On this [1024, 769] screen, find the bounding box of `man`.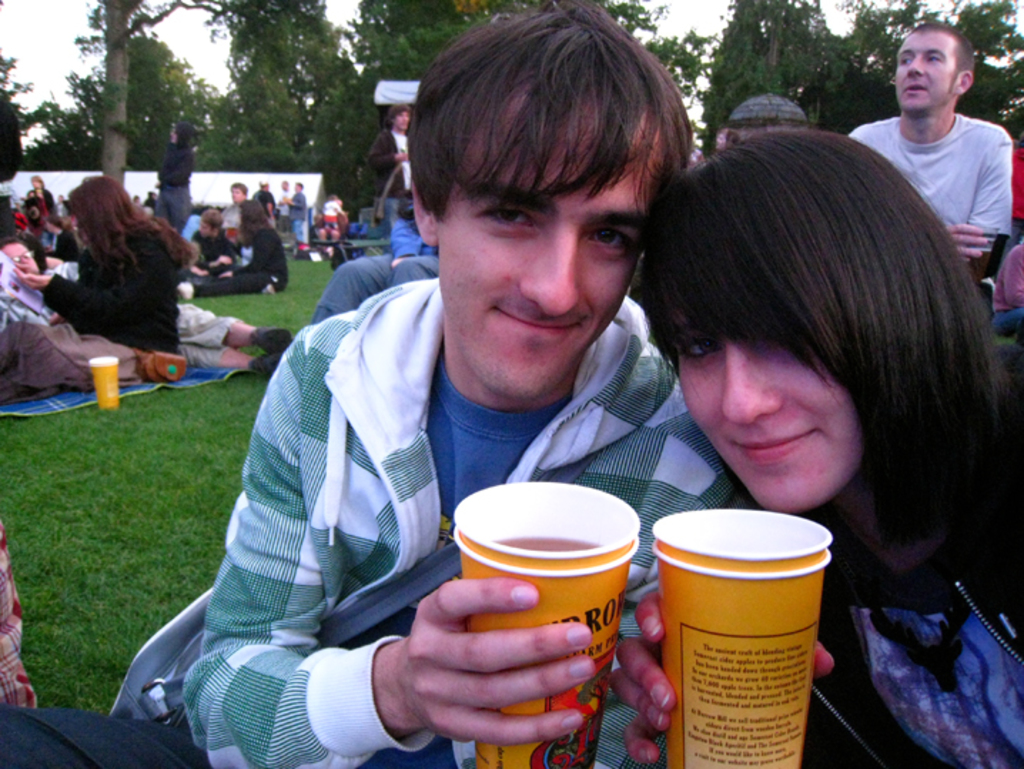
Bounding box: [225, 180, 252, 227].
